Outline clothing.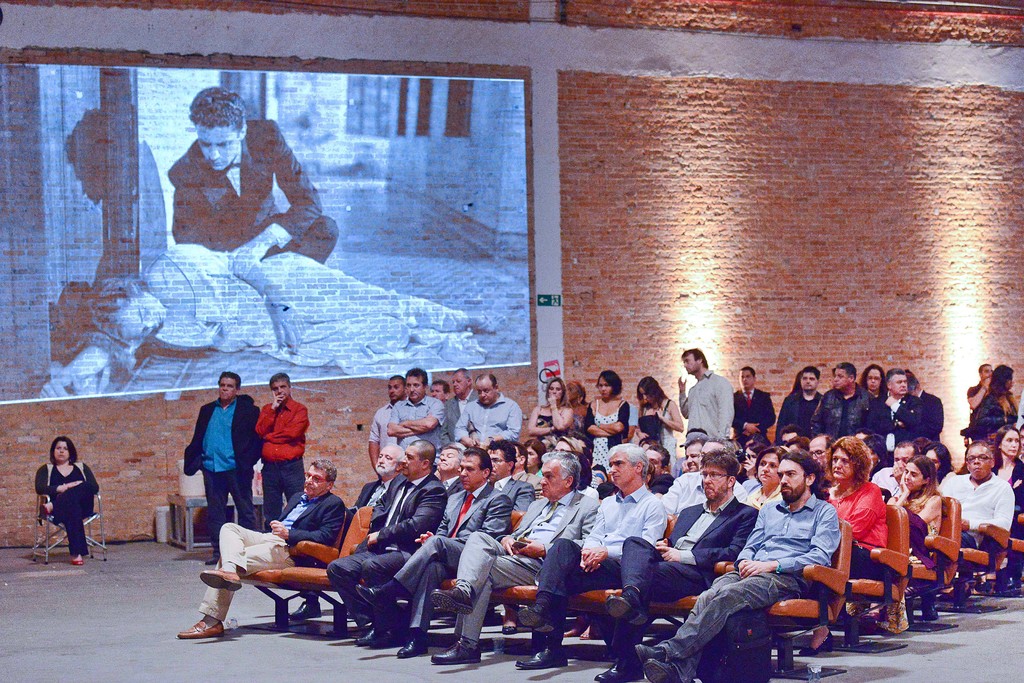
Outline: <box>182,116,333,271</box>.
